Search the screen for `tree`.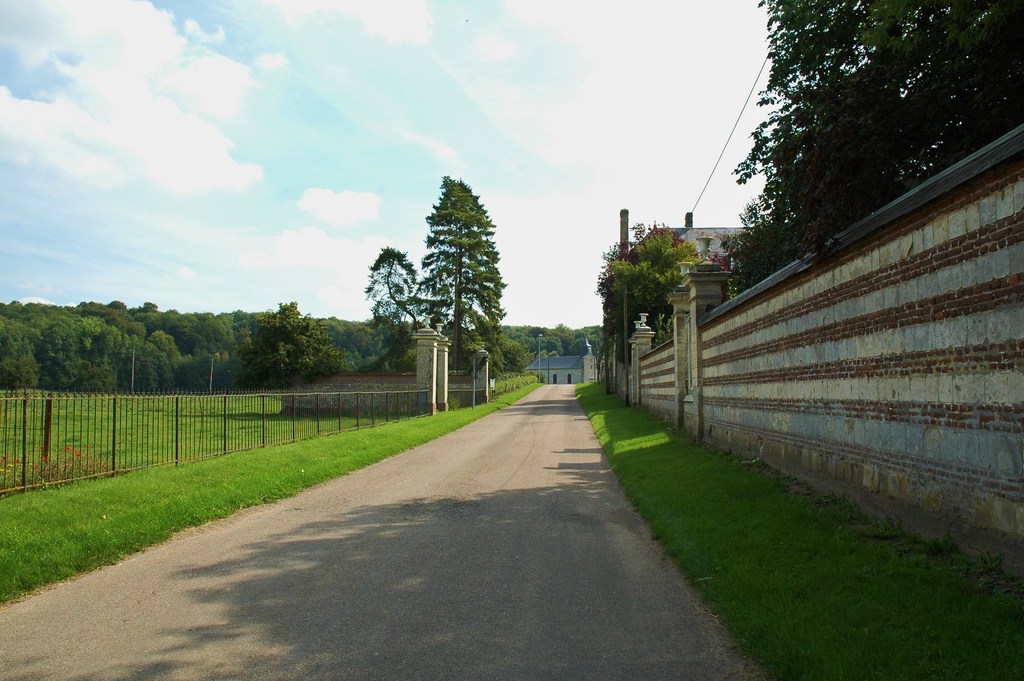
Found at bbox=(244, 296, 344, 407).
